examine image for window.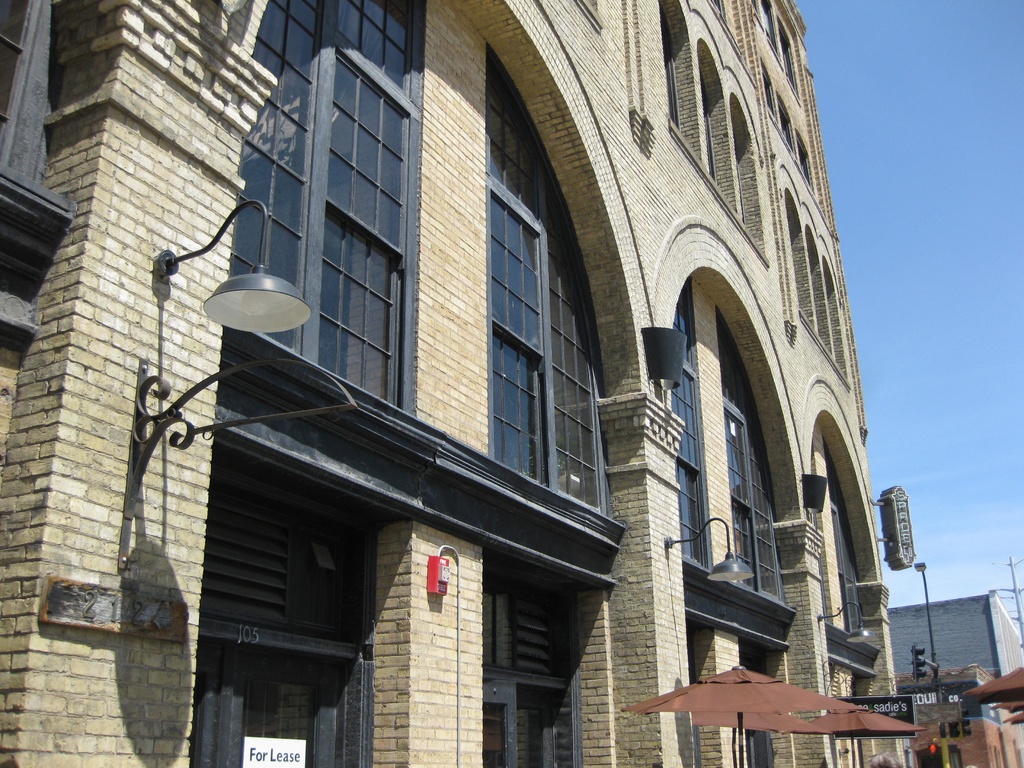
Examination result: 791/132/816/191.
